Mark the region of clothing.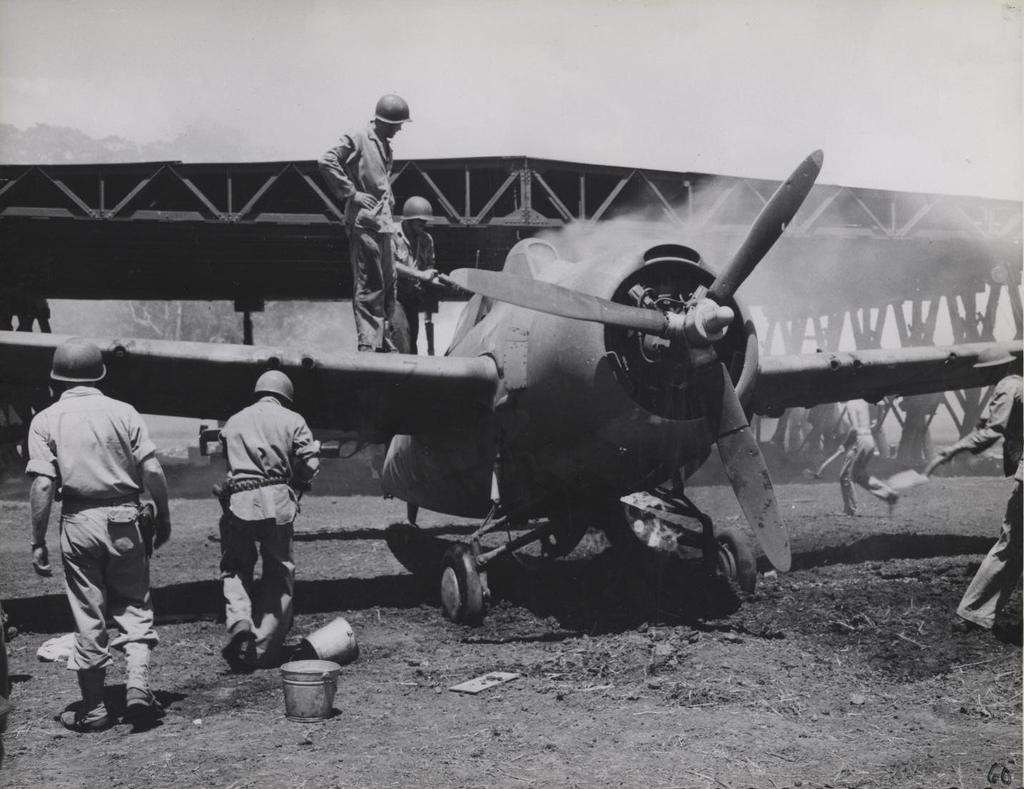
Region: x1=318, y1=125, x2=399, y2=347.
